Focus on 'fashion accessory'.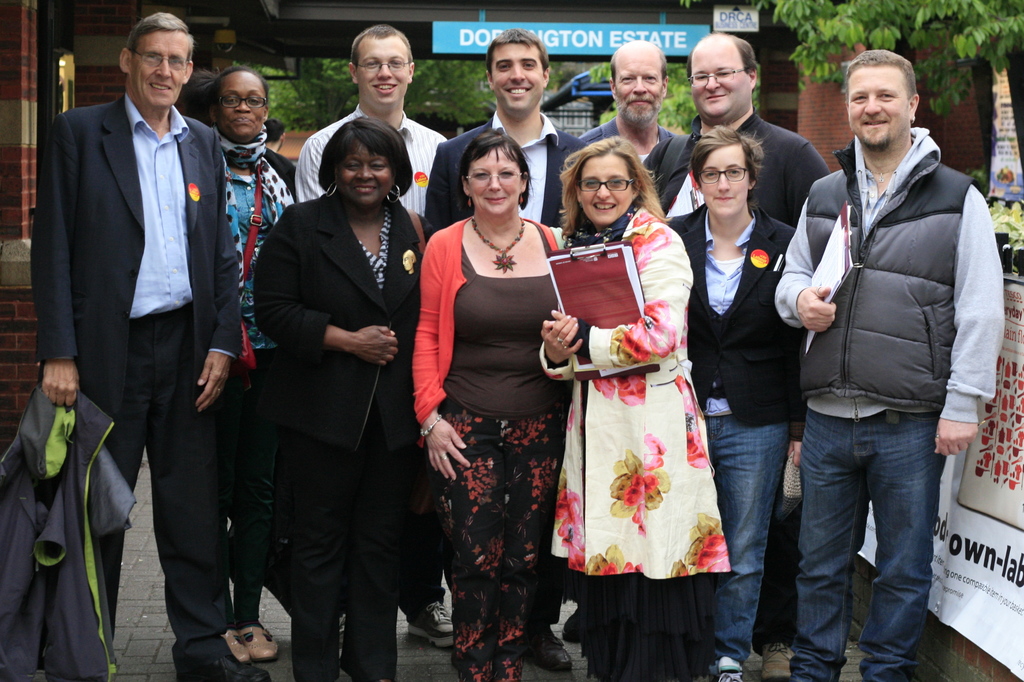
Focused at 557 338 563 343.
